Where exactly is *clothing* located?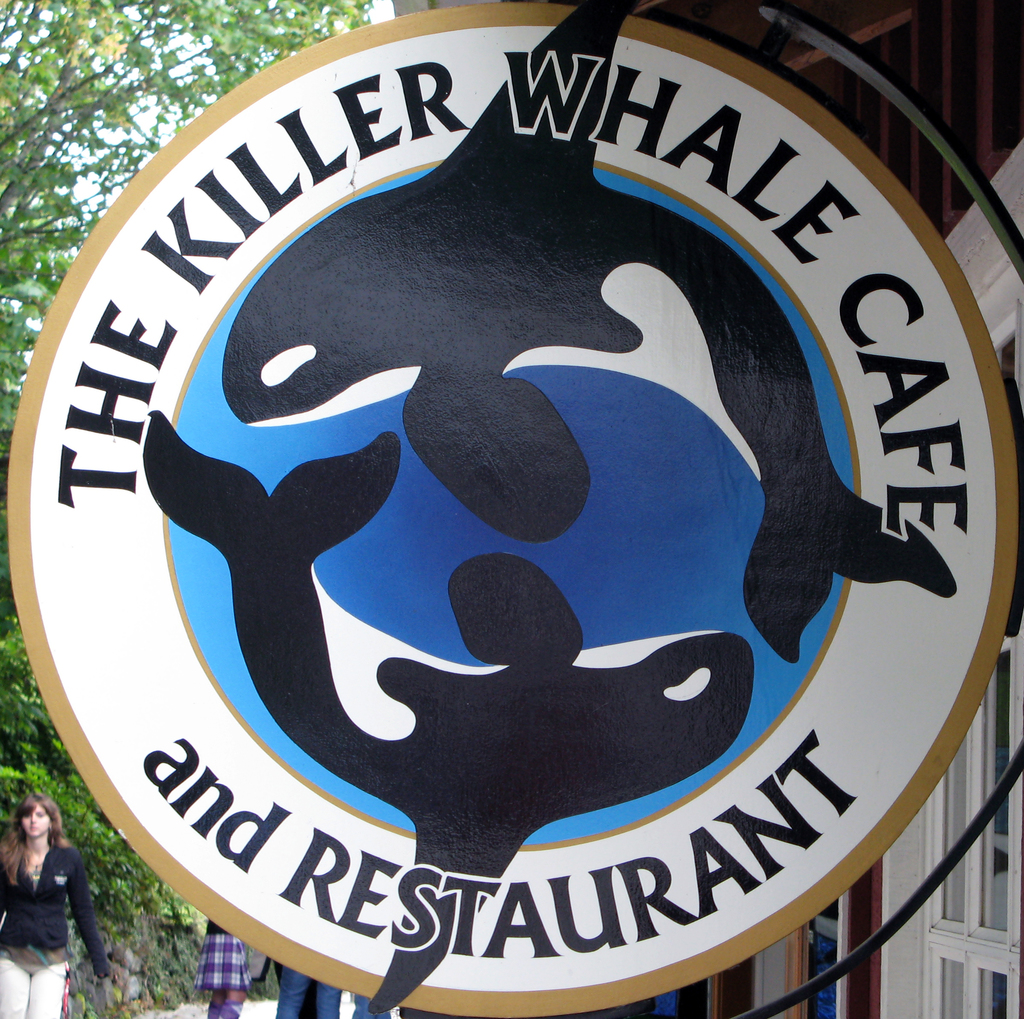
Its bounding box is locate(0, 840, 113, 1018).
